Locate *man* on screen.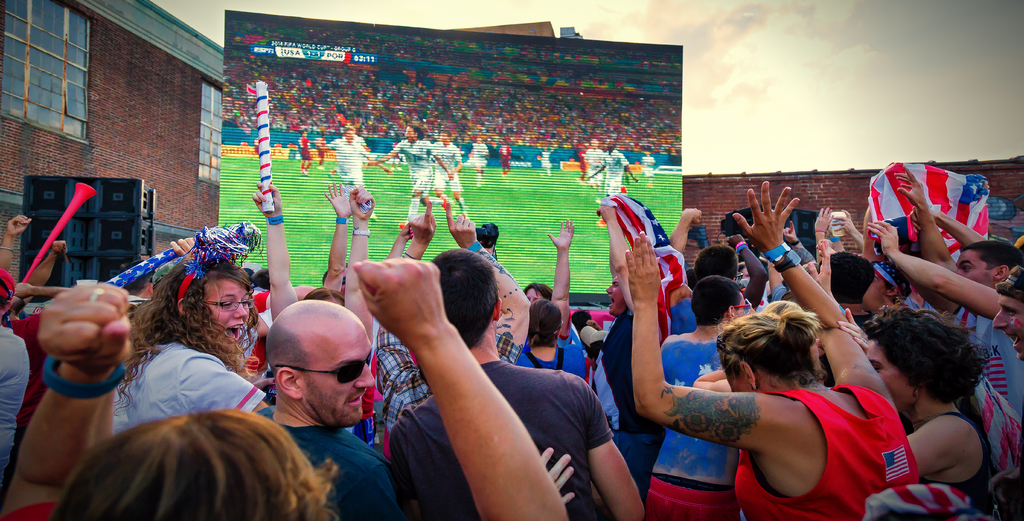
On screen at [428, 129, 470, 218].
